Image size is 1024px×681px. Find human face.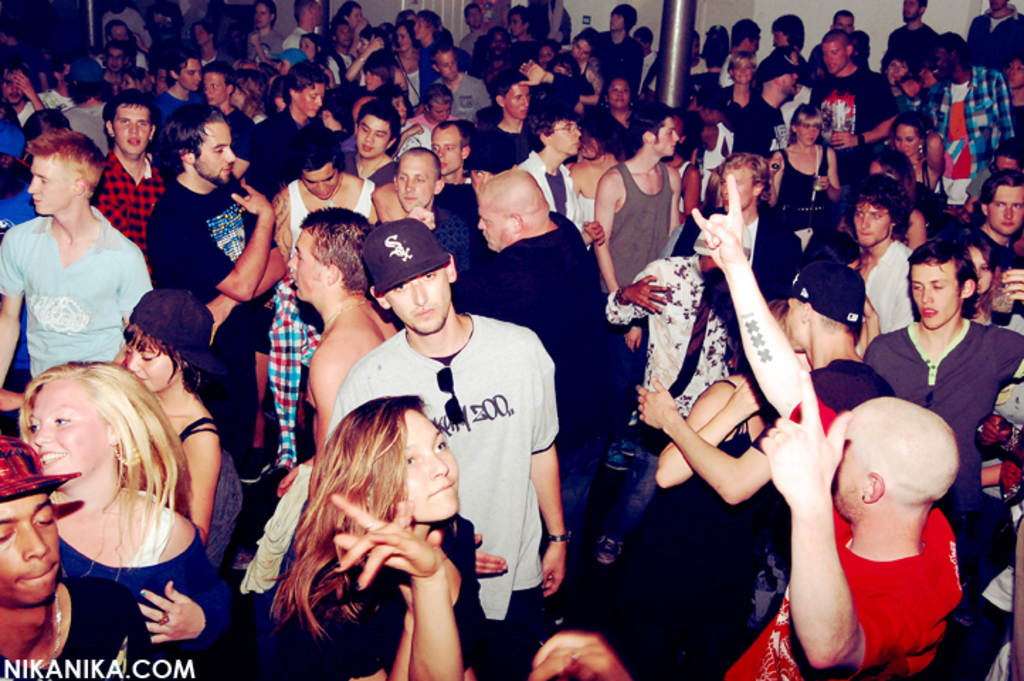
[x1=750, y1=34, x2=762, y2=54].
